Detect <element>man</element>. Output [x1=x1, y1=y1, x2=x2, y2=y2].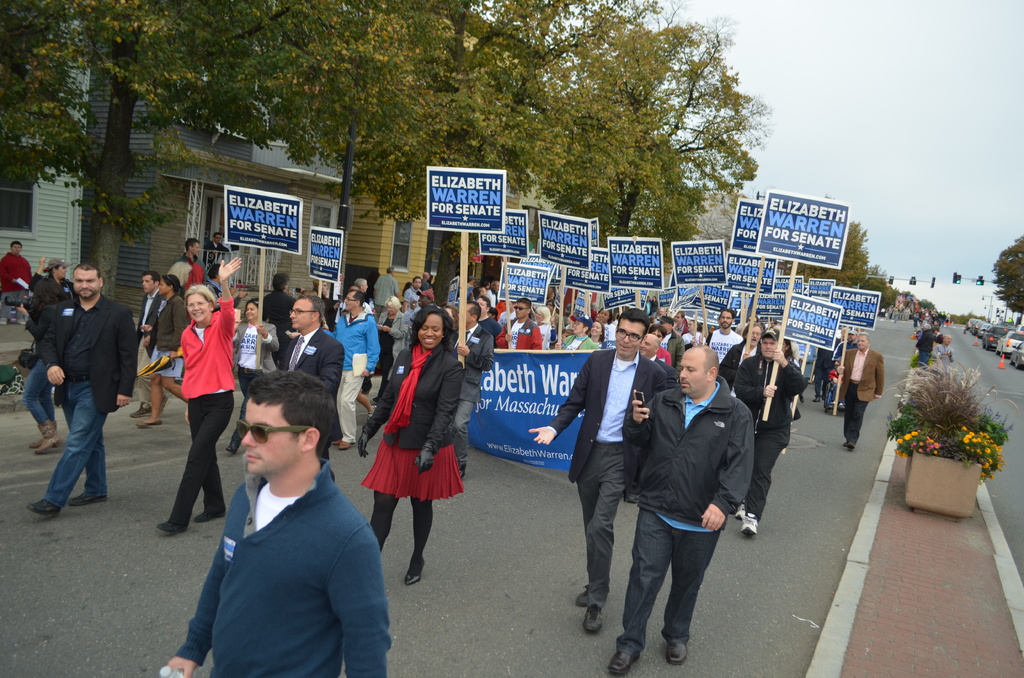
[x1=473, y1=284, x2=491, y2=303].
